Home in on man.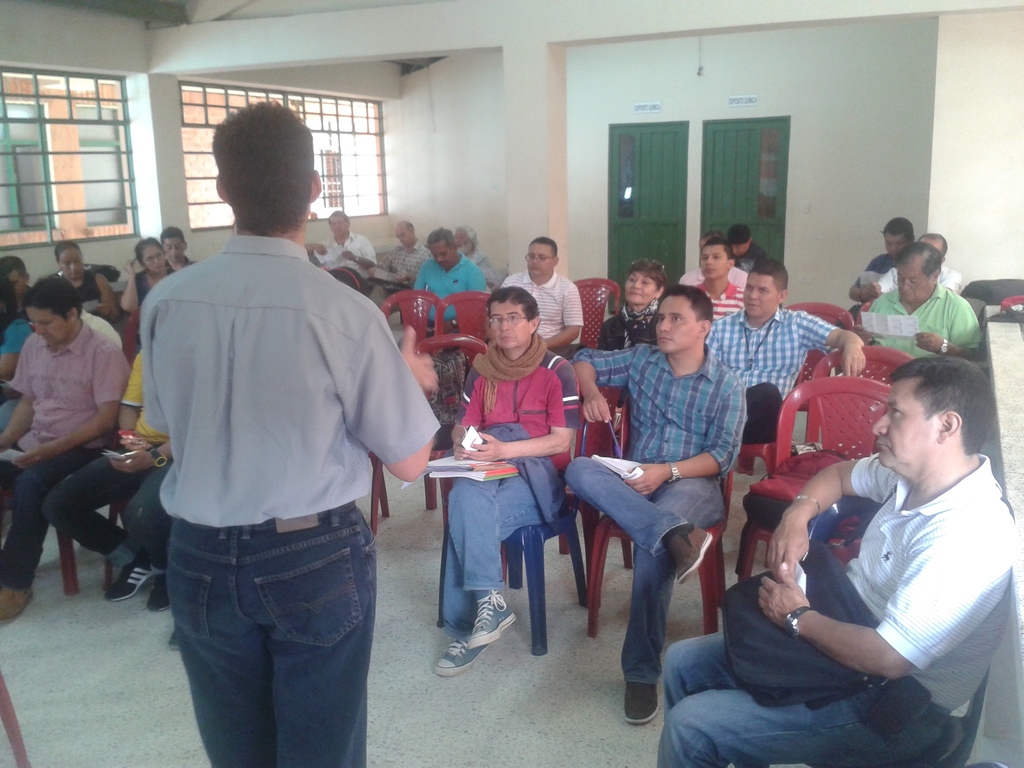
Homed in at [134,100,462,765].
